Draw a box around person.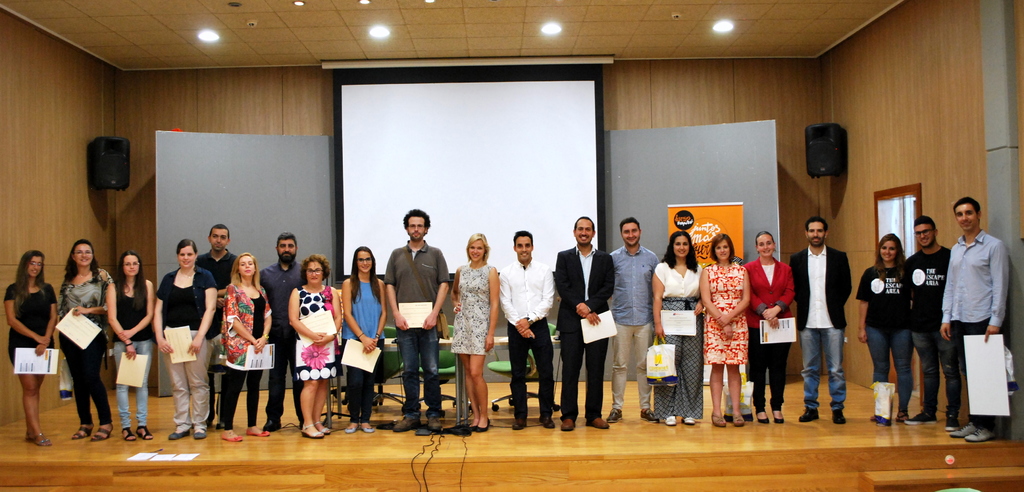
pyautogui.locateOnScreen(196, 224, 235, 431).
